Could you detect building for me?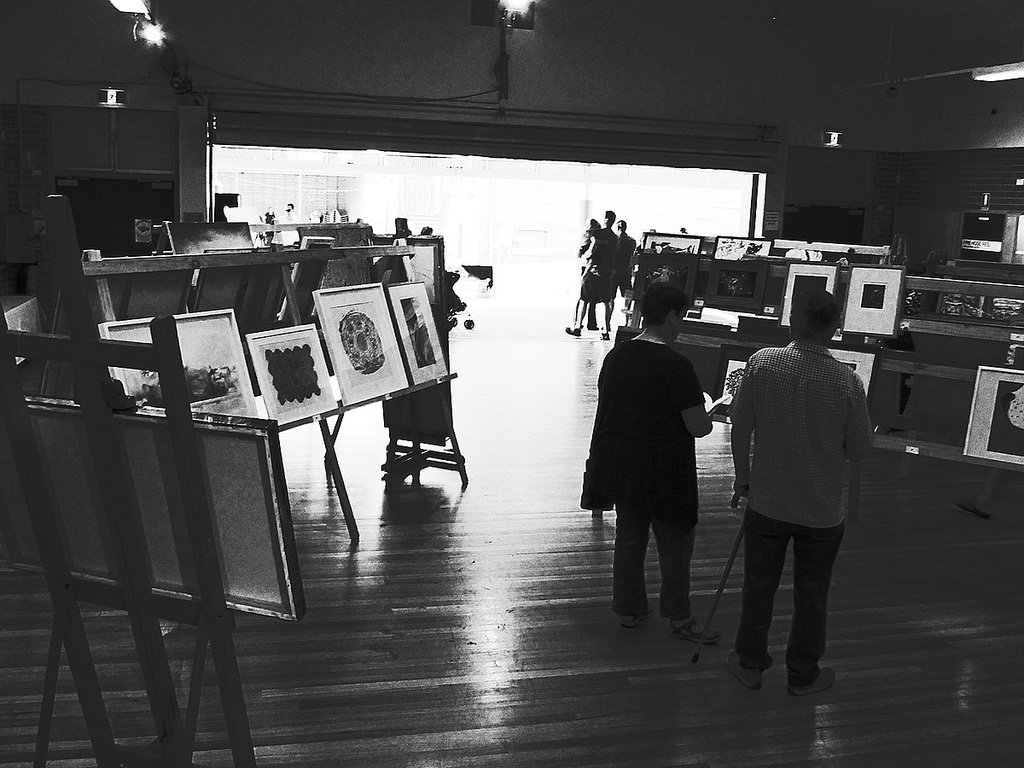
Detection result: l=0, t=0, r=1023, b=767.
